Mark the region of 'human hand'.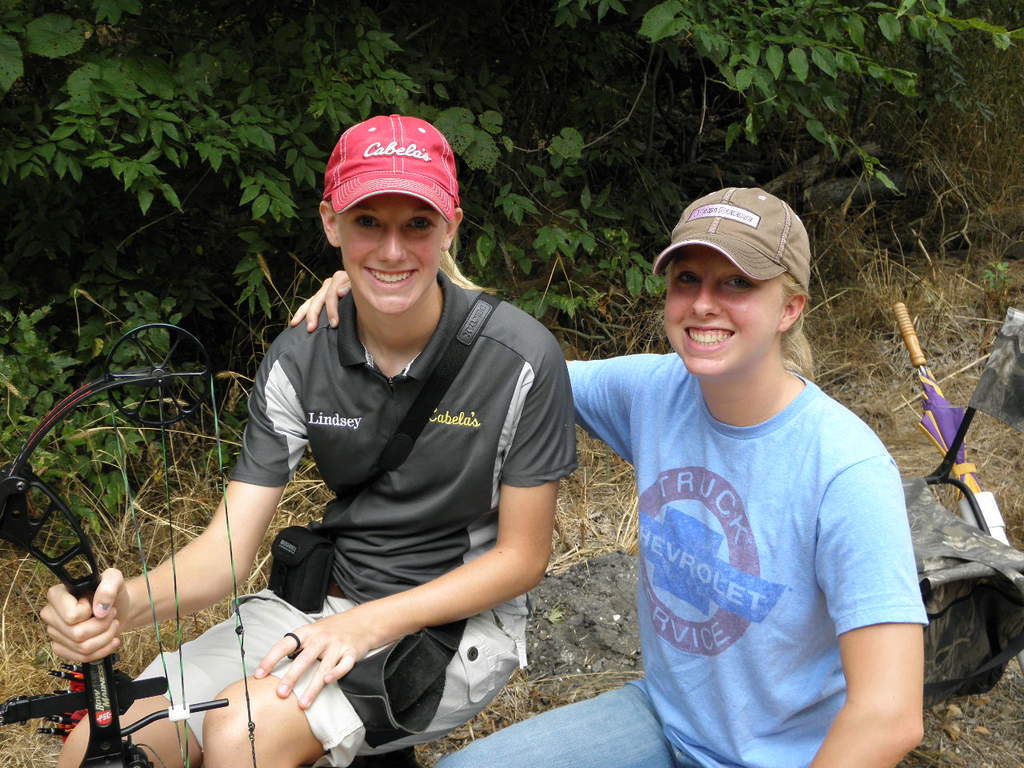
Region: box(251, 610, 373, 714).
